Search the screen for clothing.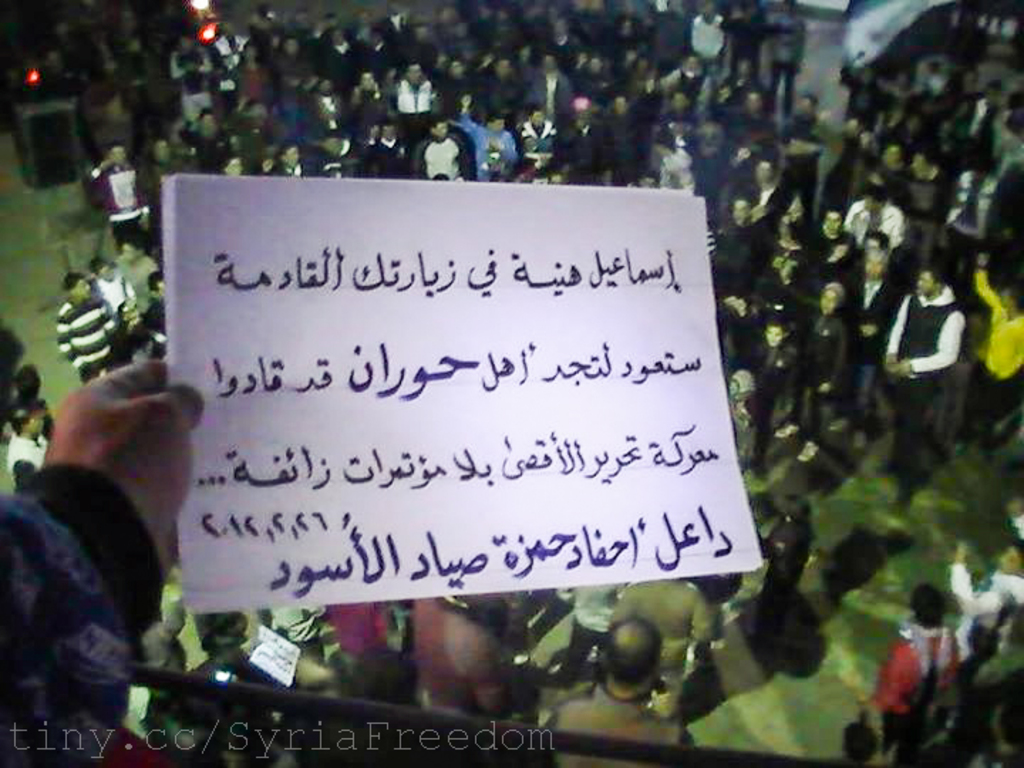
Found at <box>900,293,959,439</box>.
